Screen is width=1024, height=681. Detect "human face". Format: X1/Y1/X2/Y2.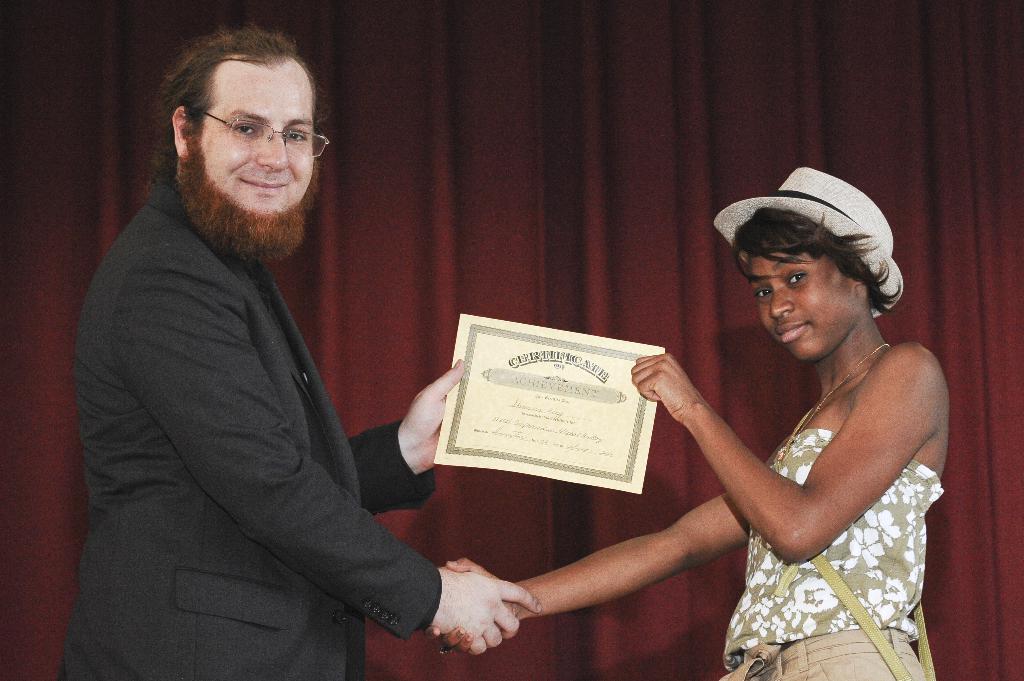
182/72/316/241.
